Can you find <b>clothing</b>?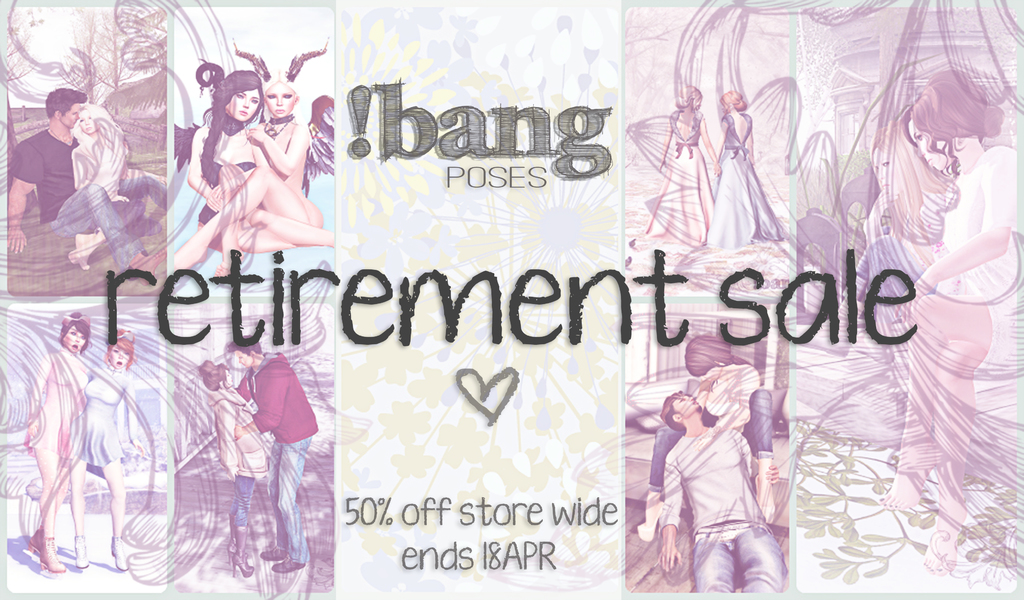
Yes, bounding box: Rect(702, 115, 786, 251).
